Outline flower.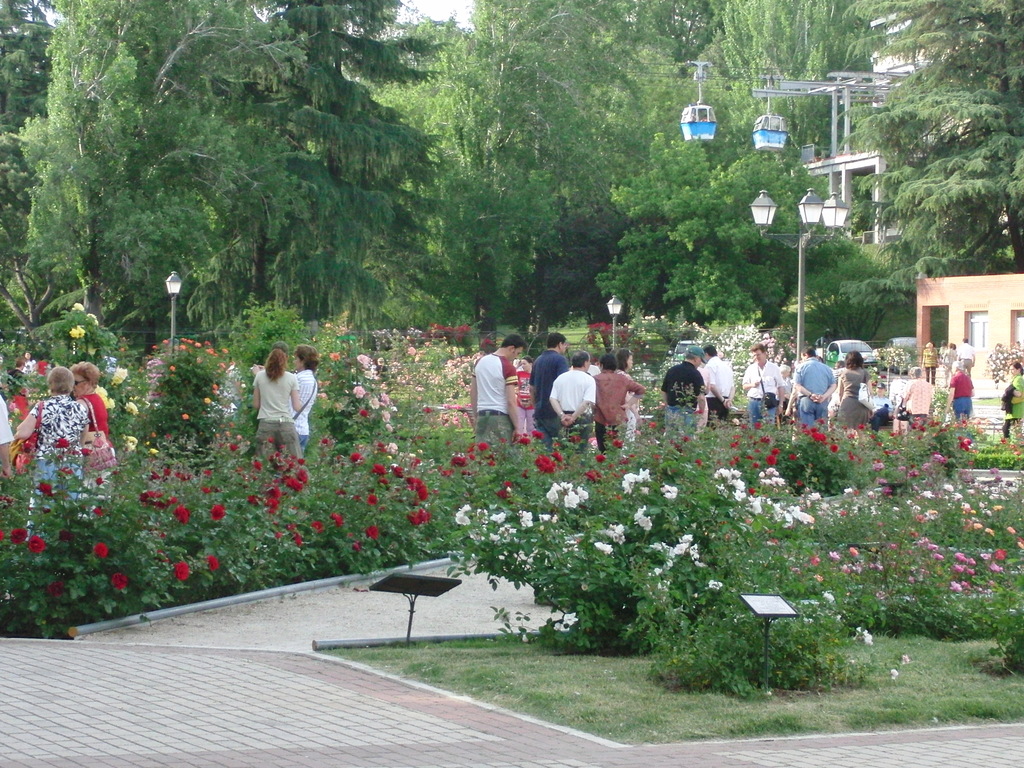
Outline: {"left": 96, "top": 541, "right": 111, "bottom": 558}.
